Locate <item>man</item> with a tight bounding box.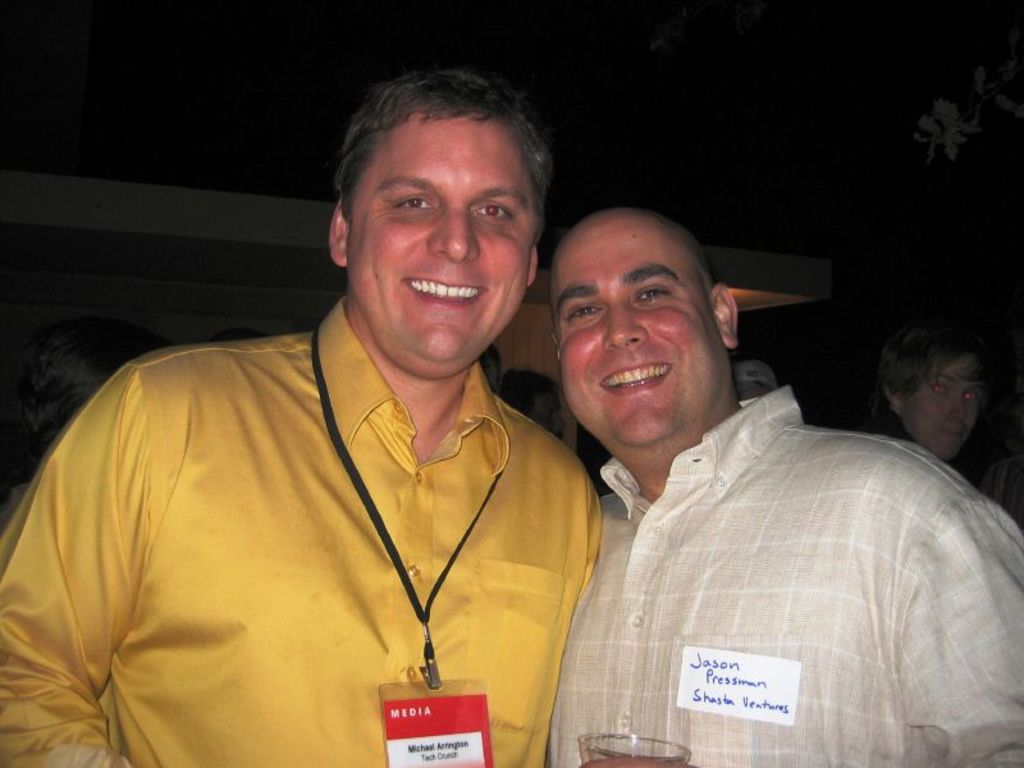
(0,64,604,767).
